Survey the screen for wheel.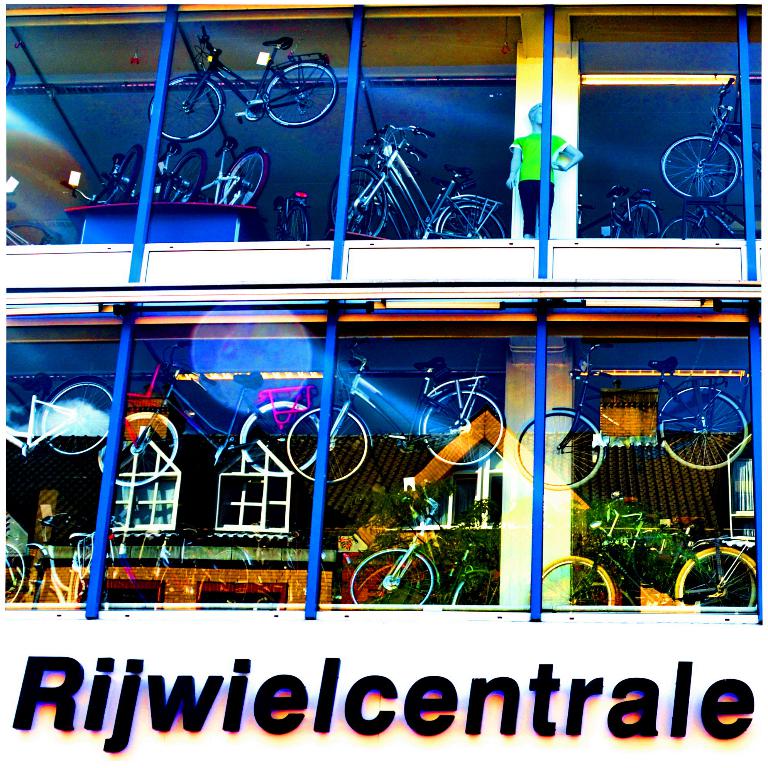
Survey found: bbox=[220, 143, 272, 206].
